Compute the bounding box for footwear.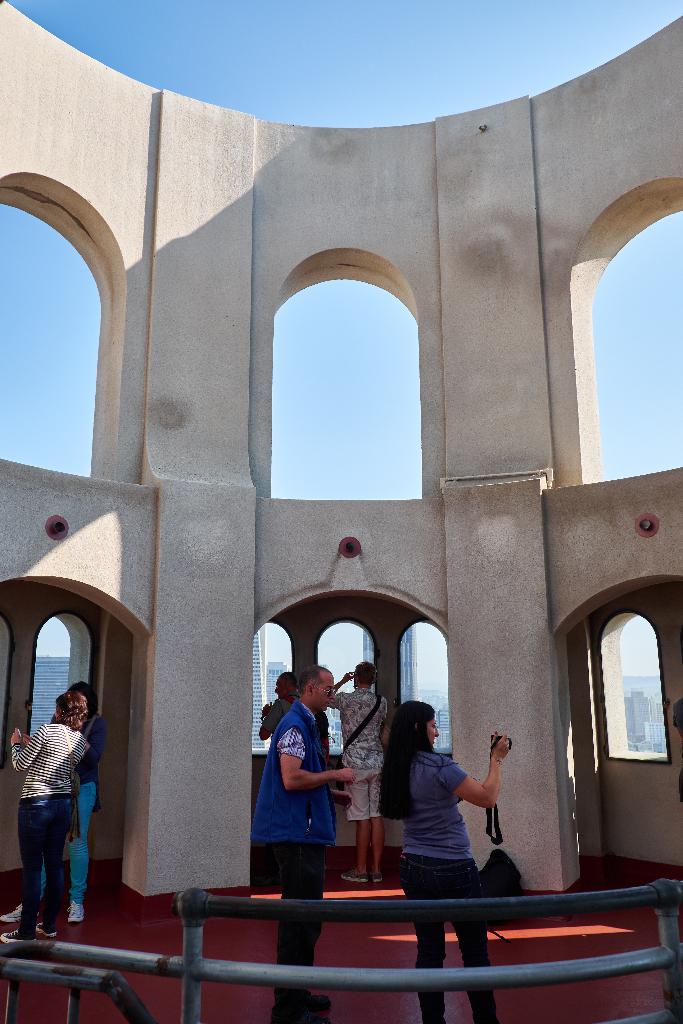
box=[66, 902, 82, 925].
